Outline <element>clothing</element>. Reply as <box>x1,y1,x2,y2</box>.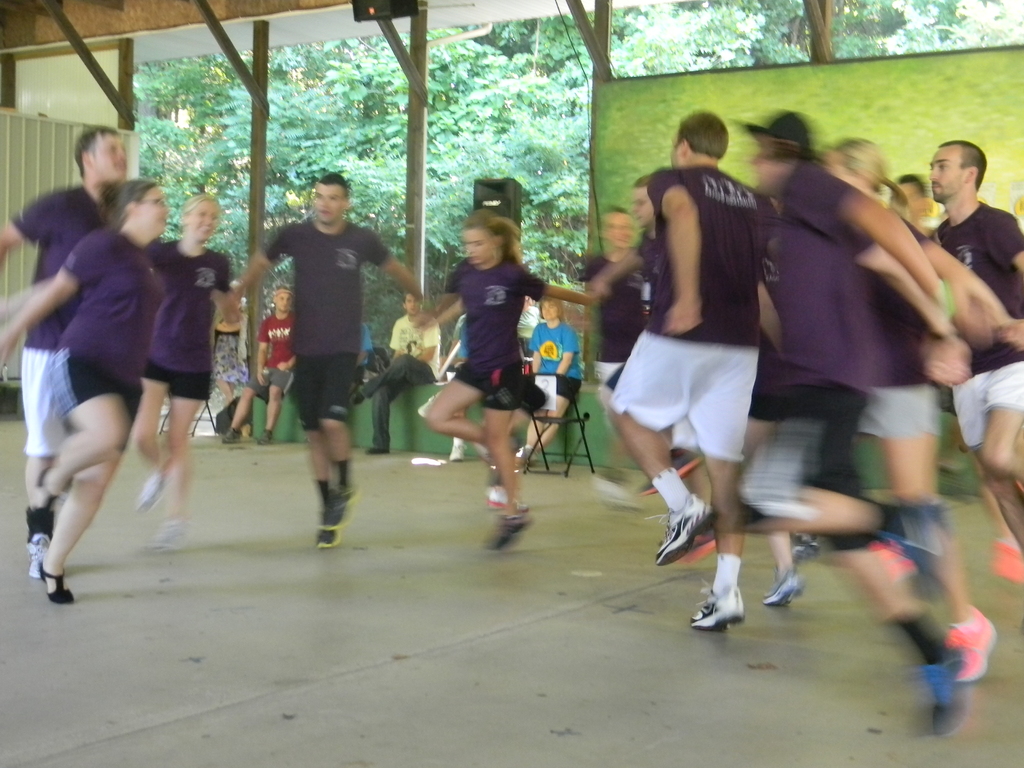
<box>250,315,294,408</box>.
